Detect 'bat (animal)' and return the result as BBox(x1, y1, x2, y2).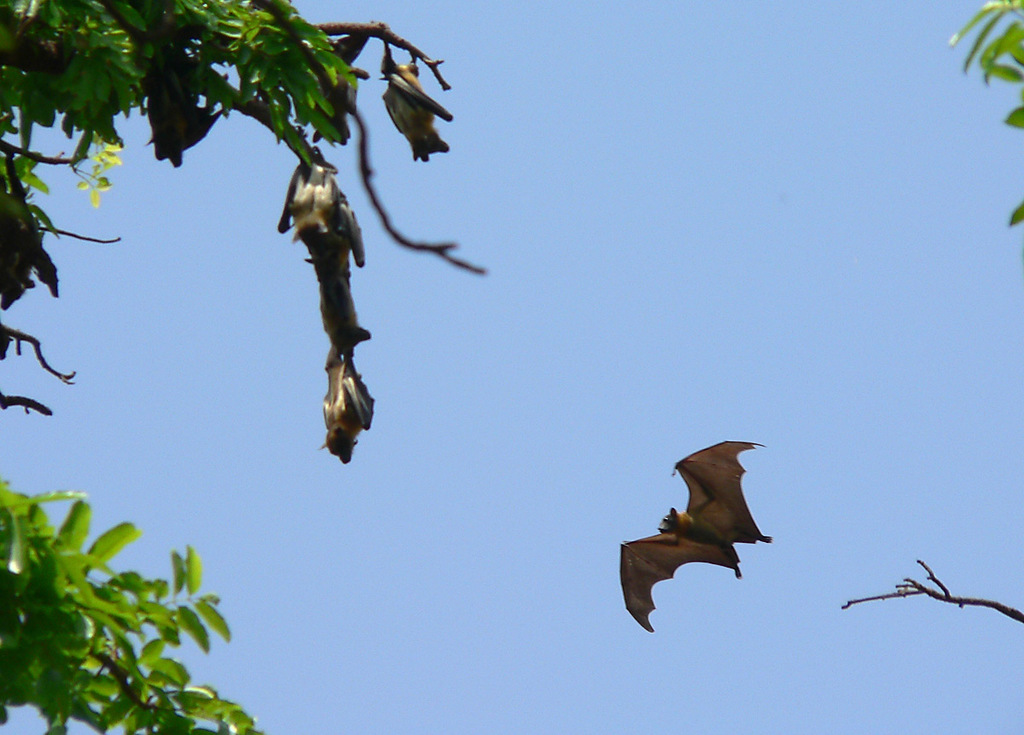
BBox(615, 435, 774, 635).
